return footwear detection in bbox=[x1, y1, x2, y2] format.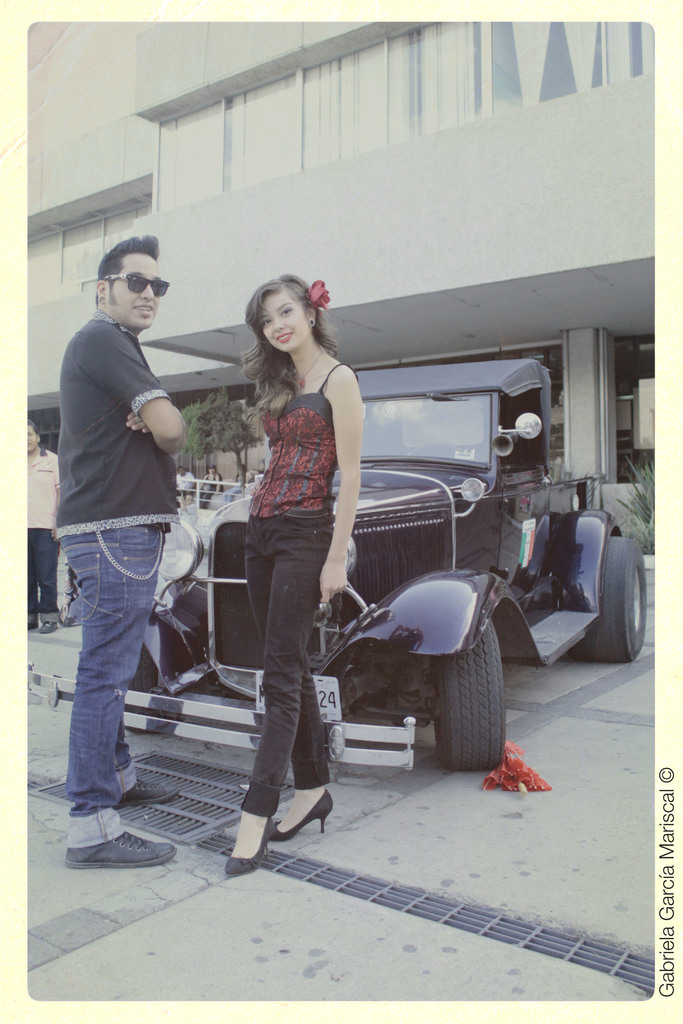
bbox=[265, 792, 333, 846].
